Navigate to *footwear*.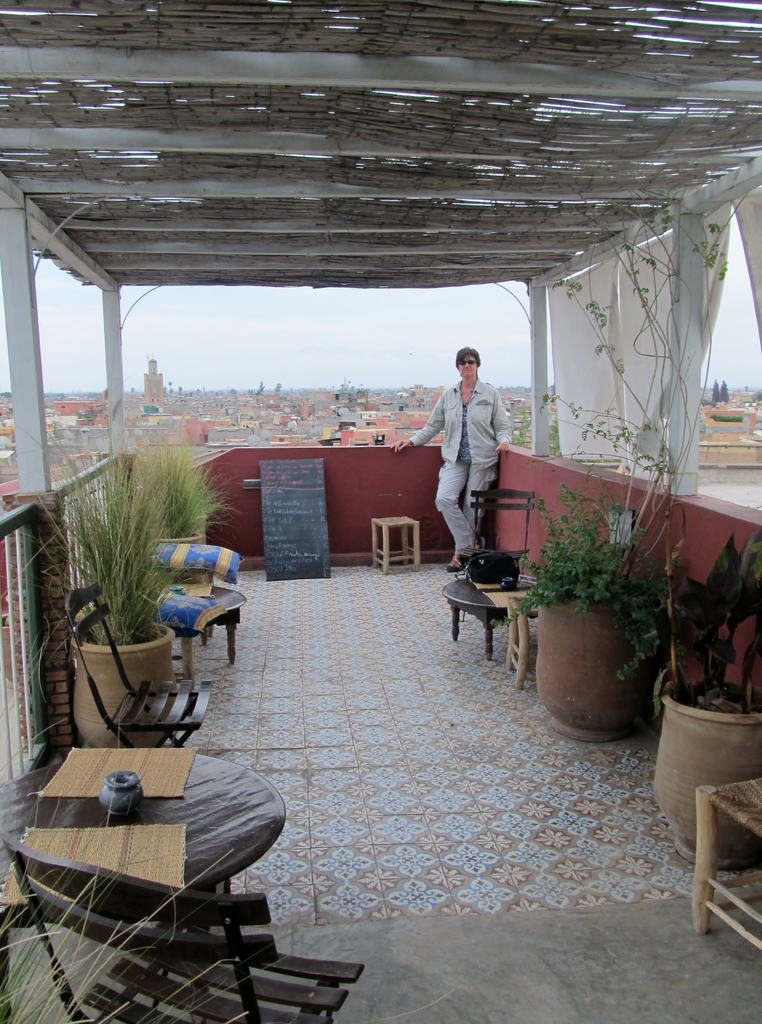
Navigation target: 446/555/466/572.
